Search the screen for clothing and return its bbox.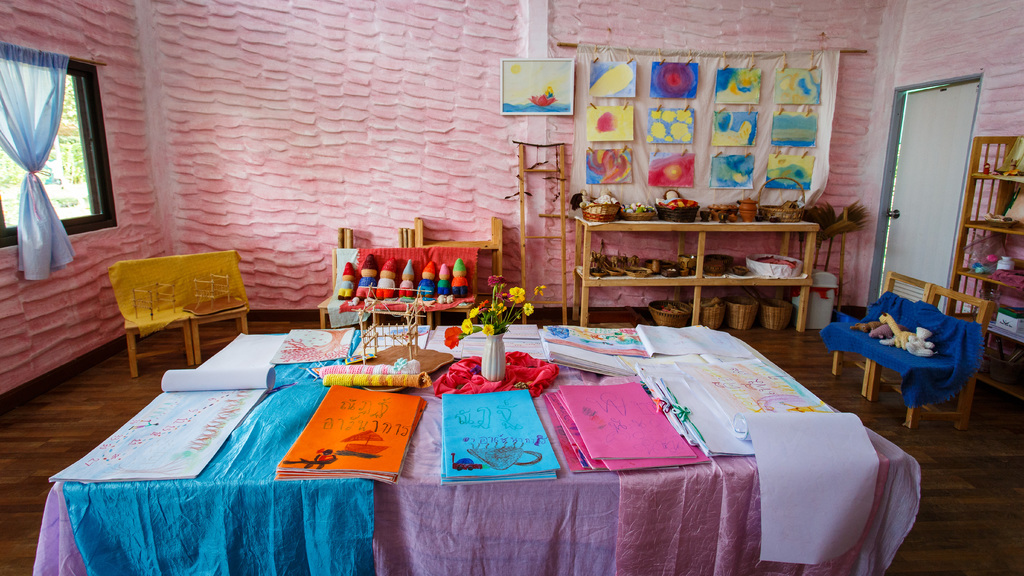
Found: bbox=(356, 275, 376, 300).
